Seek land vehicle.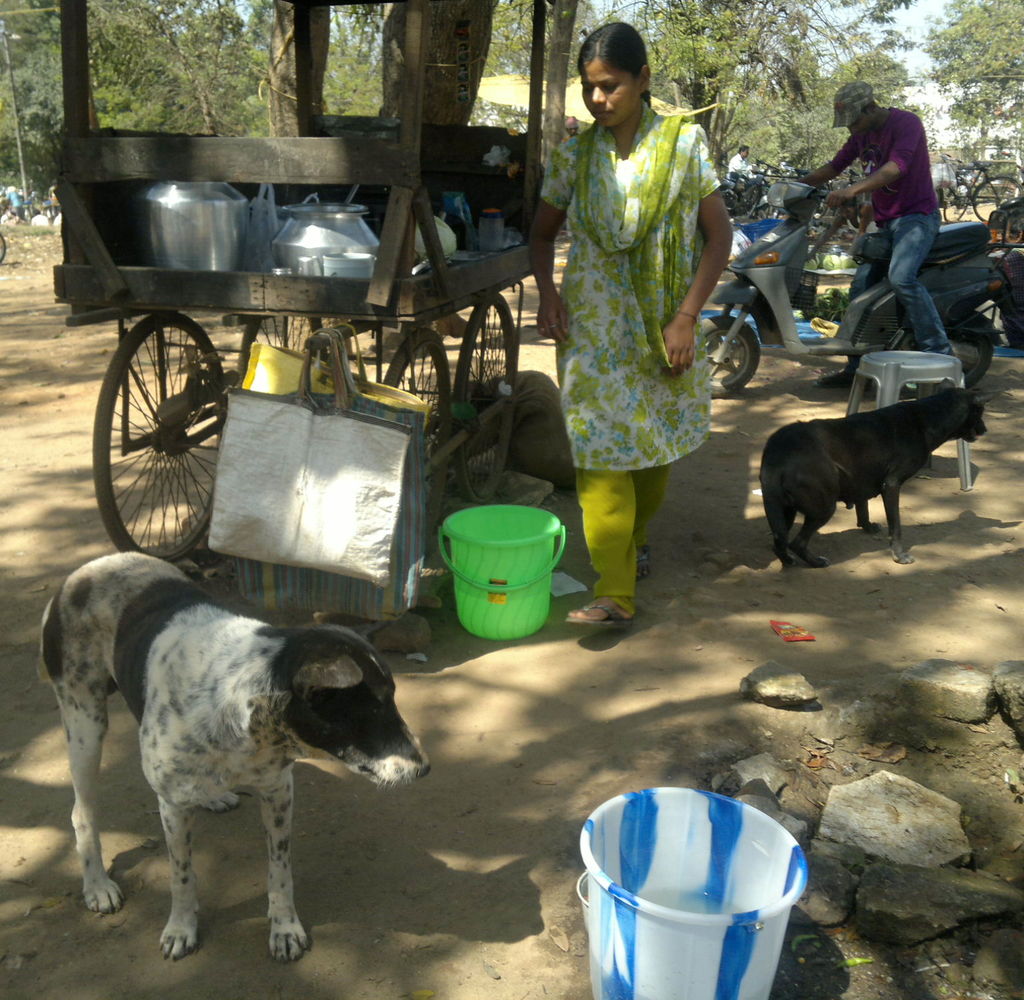
698 163 1011 390.
